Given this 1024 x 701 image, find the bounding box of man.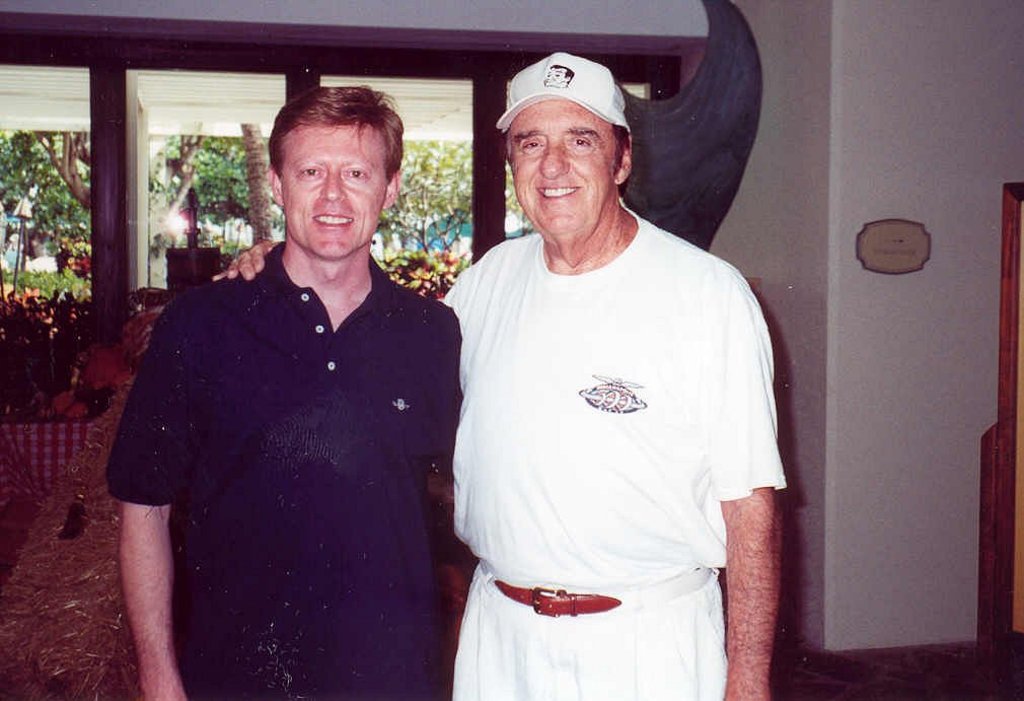
pyautogui.locateOnScreen(211, 52, 786, 700).
